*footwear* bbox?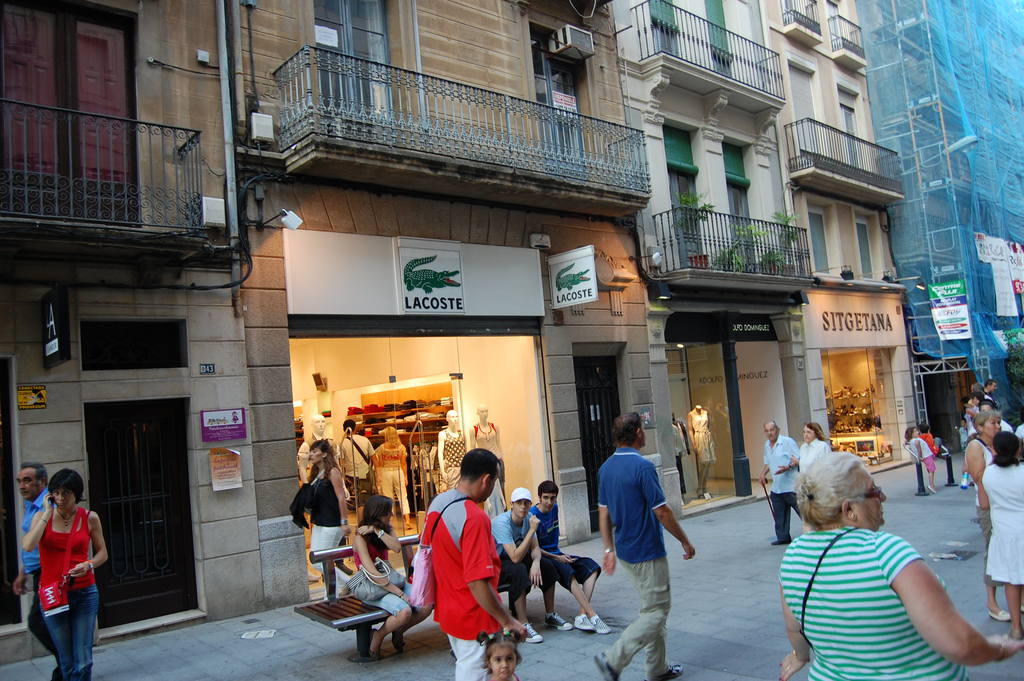
589,648,618,680
